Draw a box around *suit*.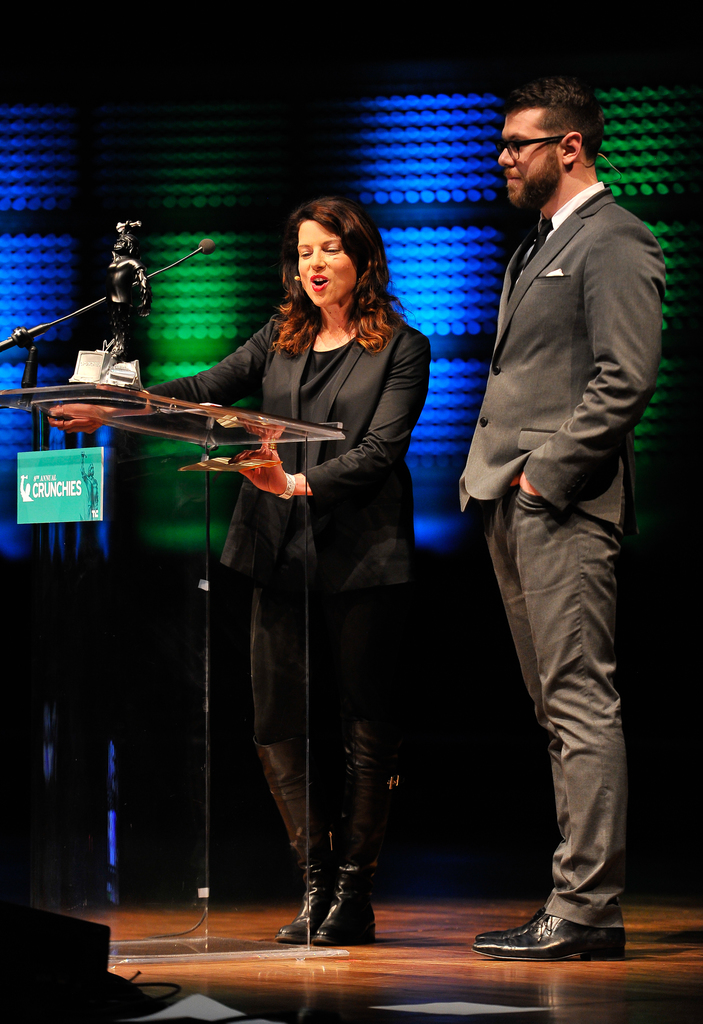
(141, 300, 423, 573).
